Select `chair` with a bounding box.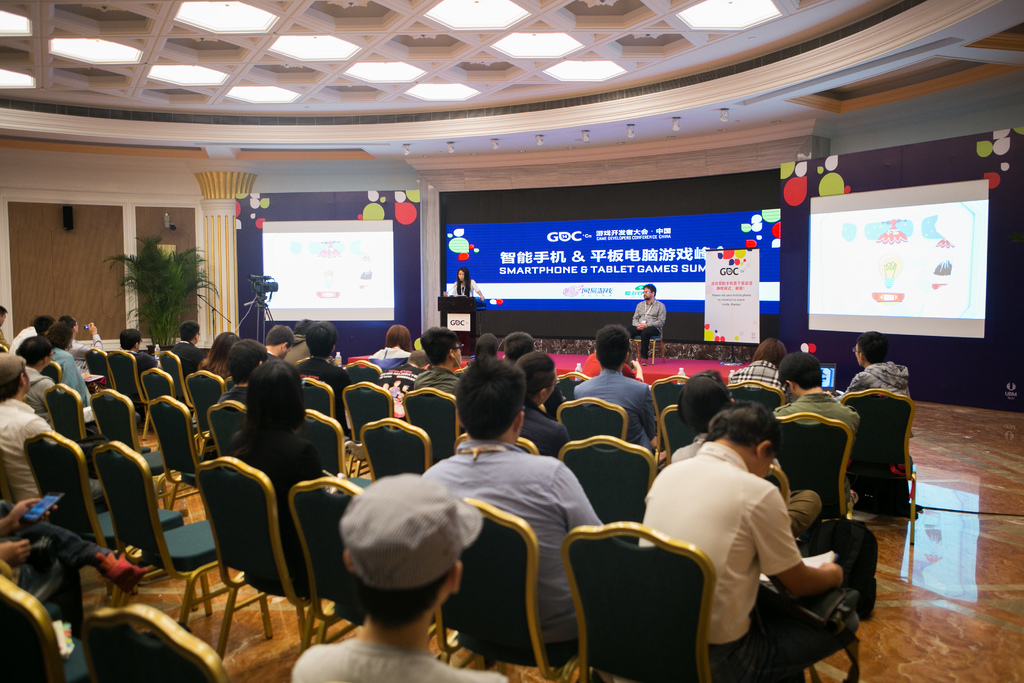
pyautogui.locateOnScreen(550, 397, 626, 440).
